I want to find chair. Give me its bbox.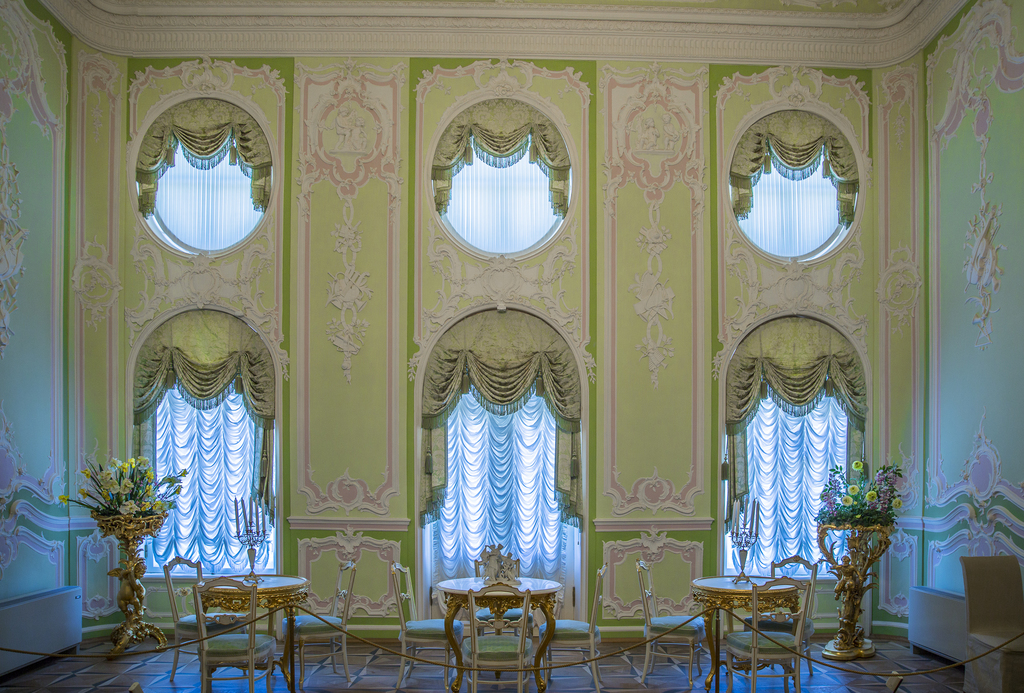
region(538, 560, 610, 692).
